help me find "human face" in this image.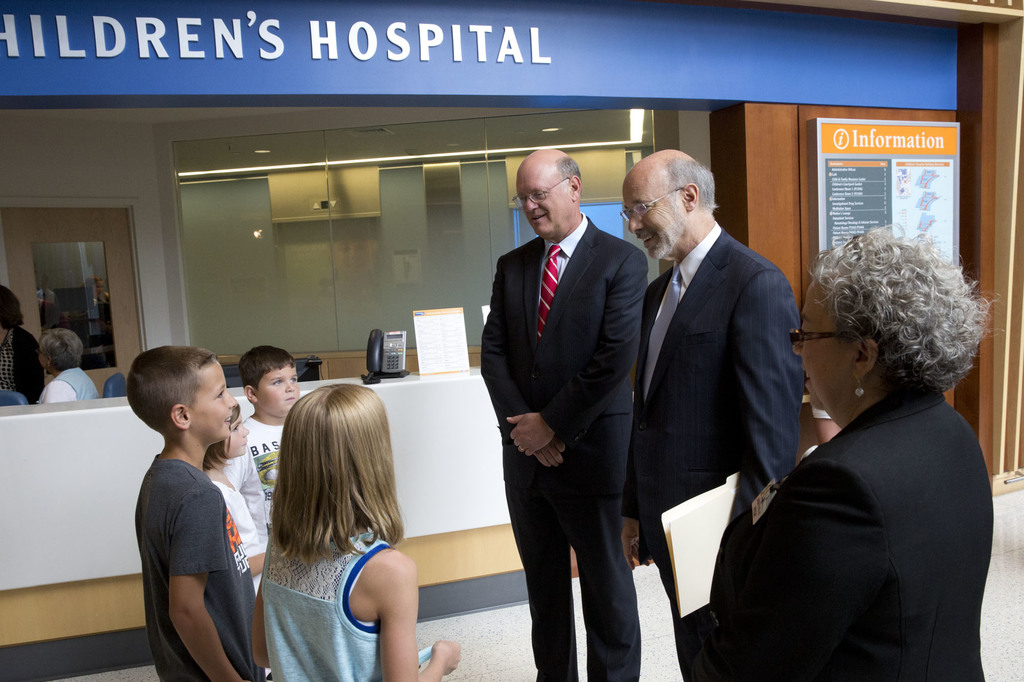
Found it: 257, 367, 301, 413.
